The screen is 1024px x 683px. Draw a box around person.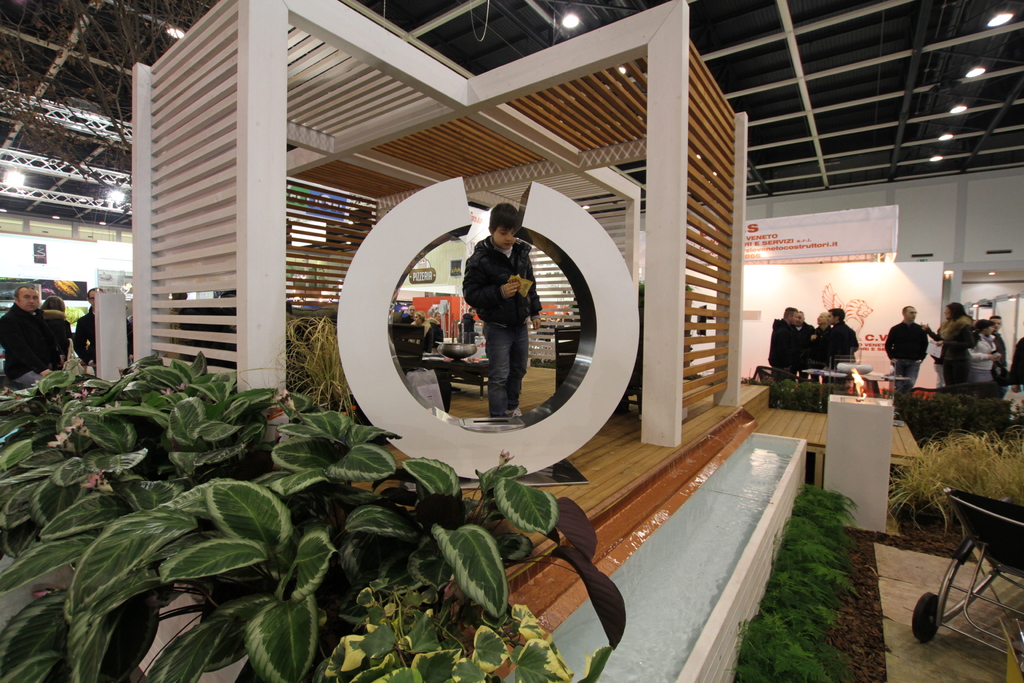
pyautogui.locateOnScreen(410, 312, 434, 332).
